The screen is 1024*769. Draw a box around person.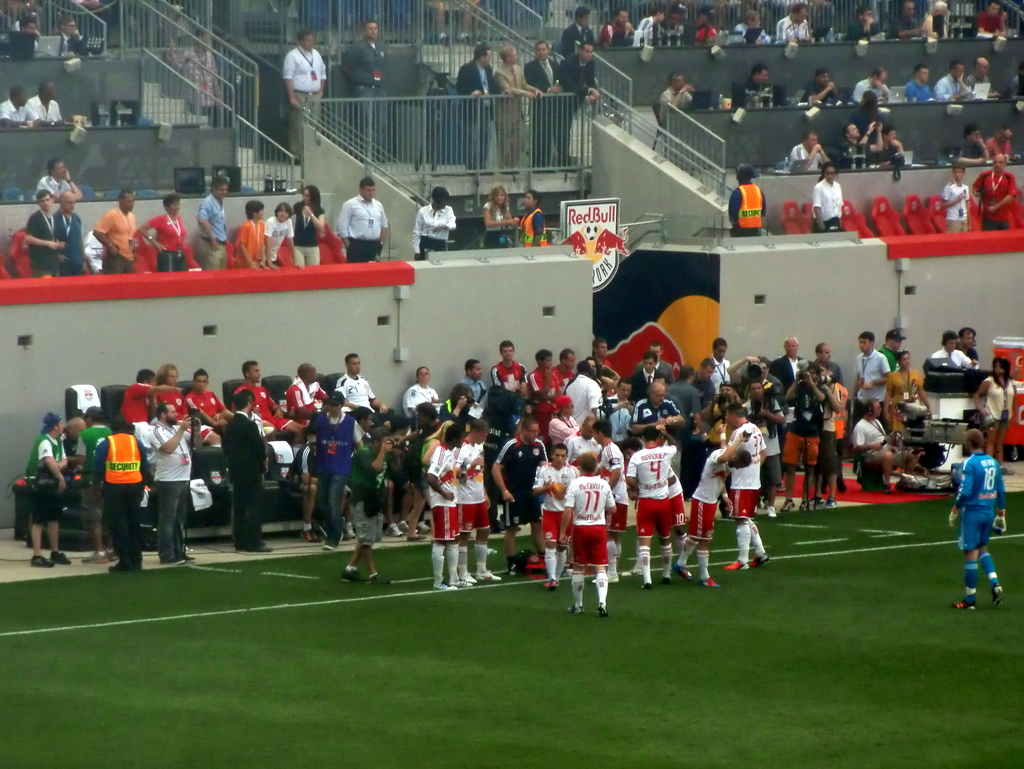
<box>726,161,769,238</box>.
